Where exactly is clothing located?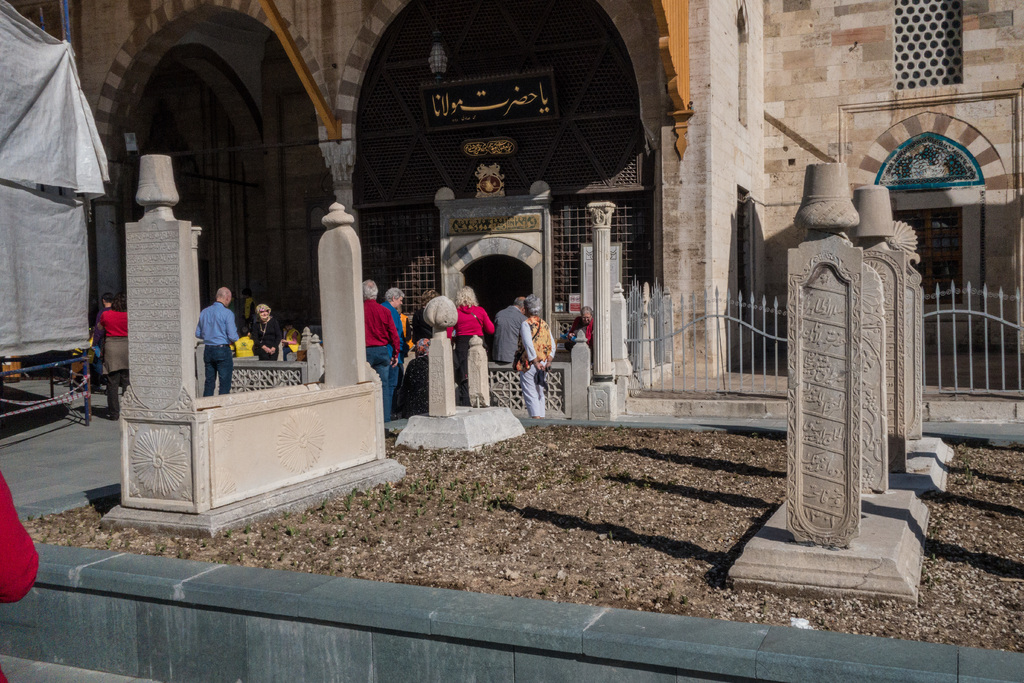
Its bounding box is {"x1": 490, "y1": 309, "x2": 538, "y2": 361}.
